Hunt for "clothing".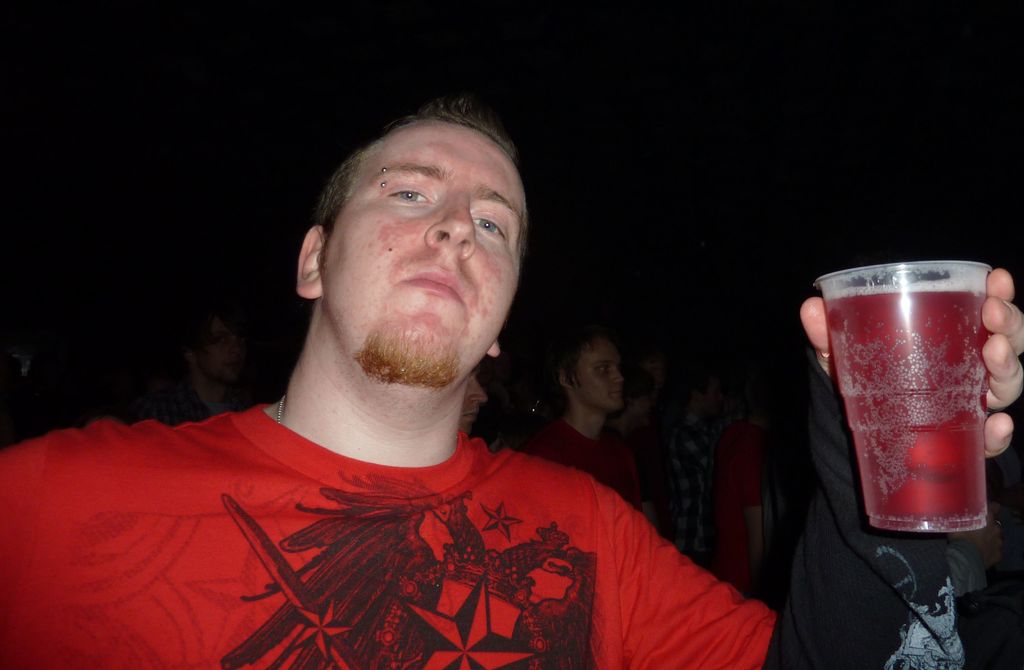
Hunted down at {"x1": 716, "y1": 413, "x2": 768, "y2": 611}.
